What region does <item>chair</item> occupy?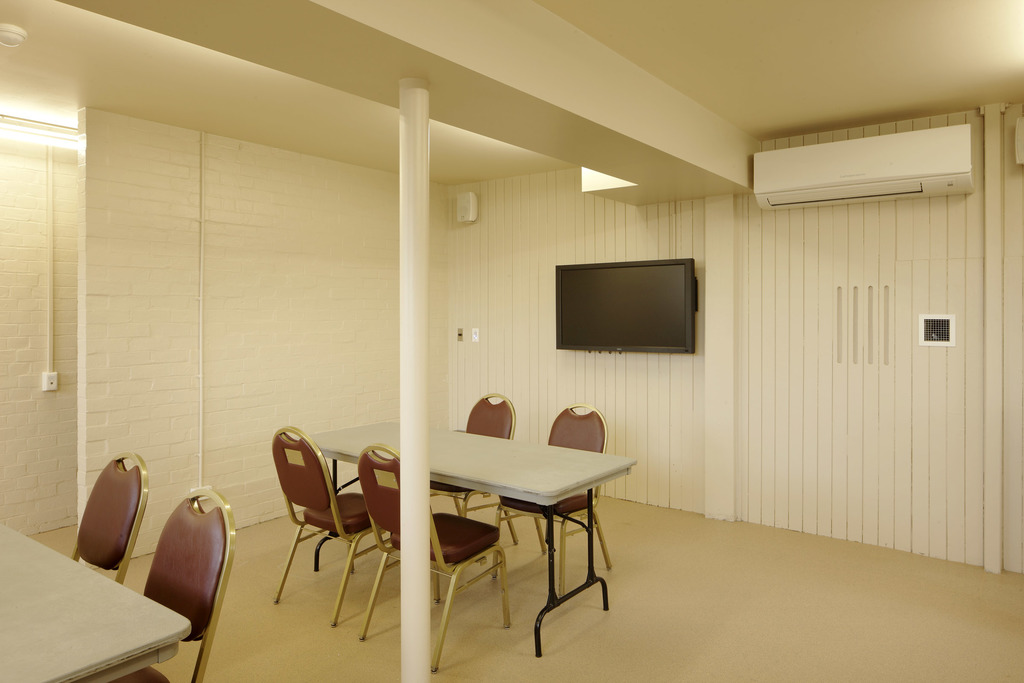
267 431 376 601.
